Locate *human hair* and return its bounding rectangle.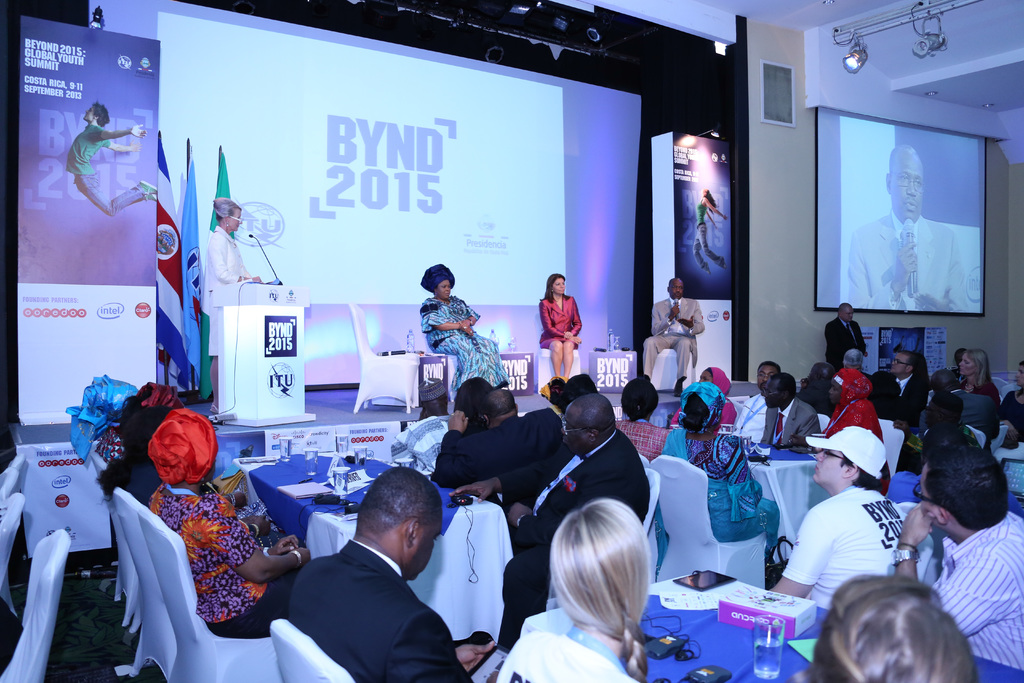
{"left": 922, "top": 443, "right": 1009, "bottom": 530}.
